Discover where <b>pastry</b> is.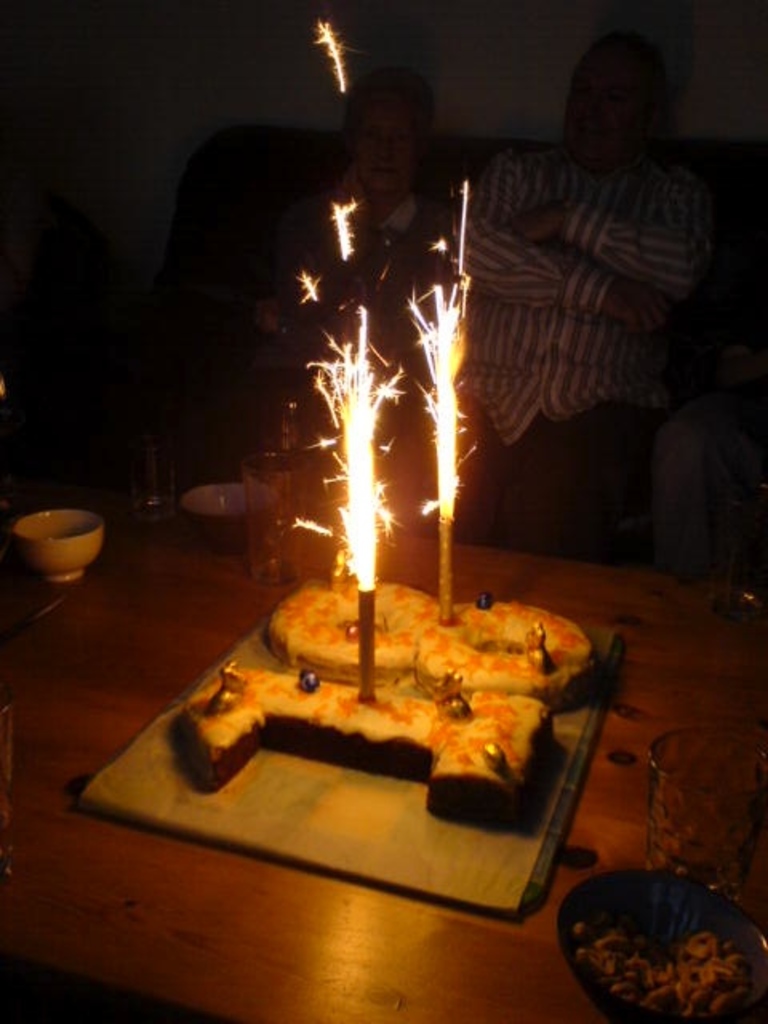
Discovered at detection(112, 518, 594, 898).
